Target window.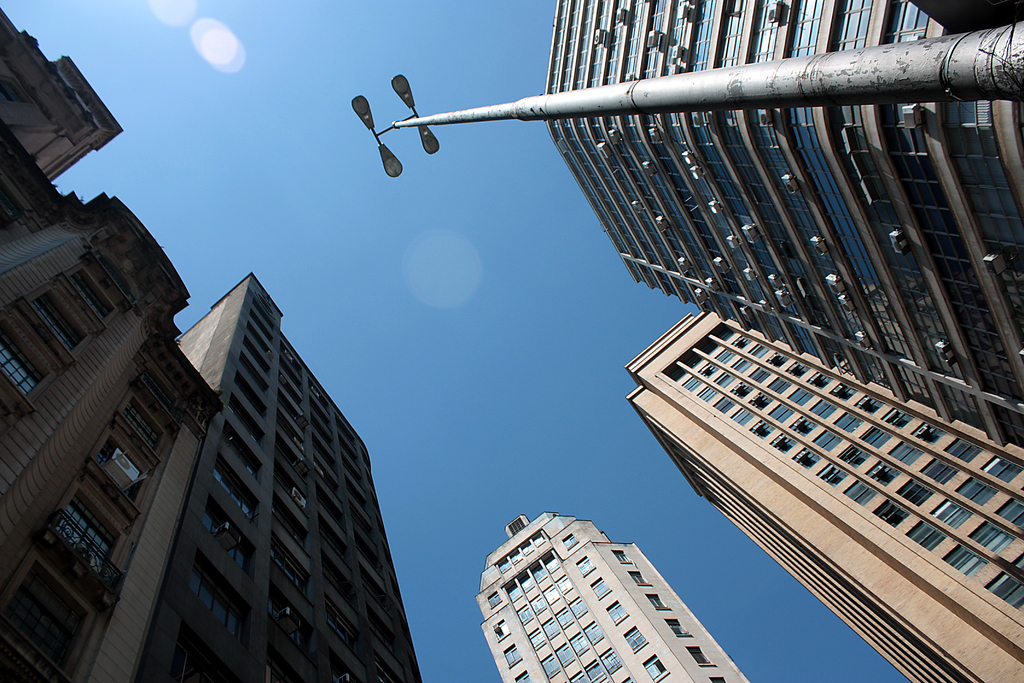
Target region: locate(557, 575, 572, 589).
